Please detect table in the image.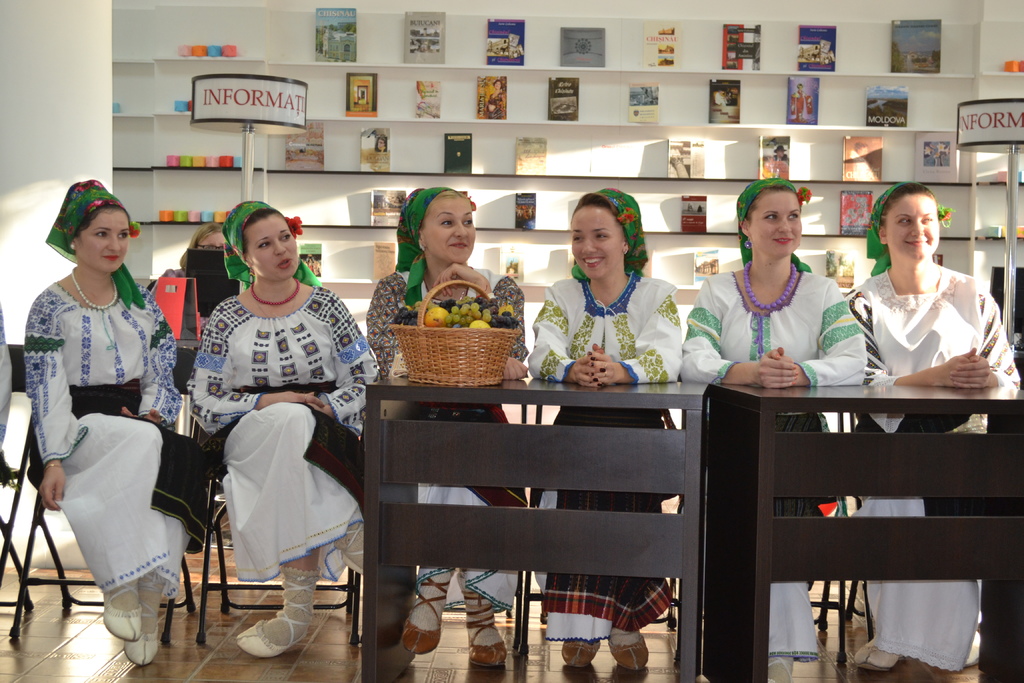
{"x1": 358, "y1": 374, "x2": 700, "y2": 682}.
